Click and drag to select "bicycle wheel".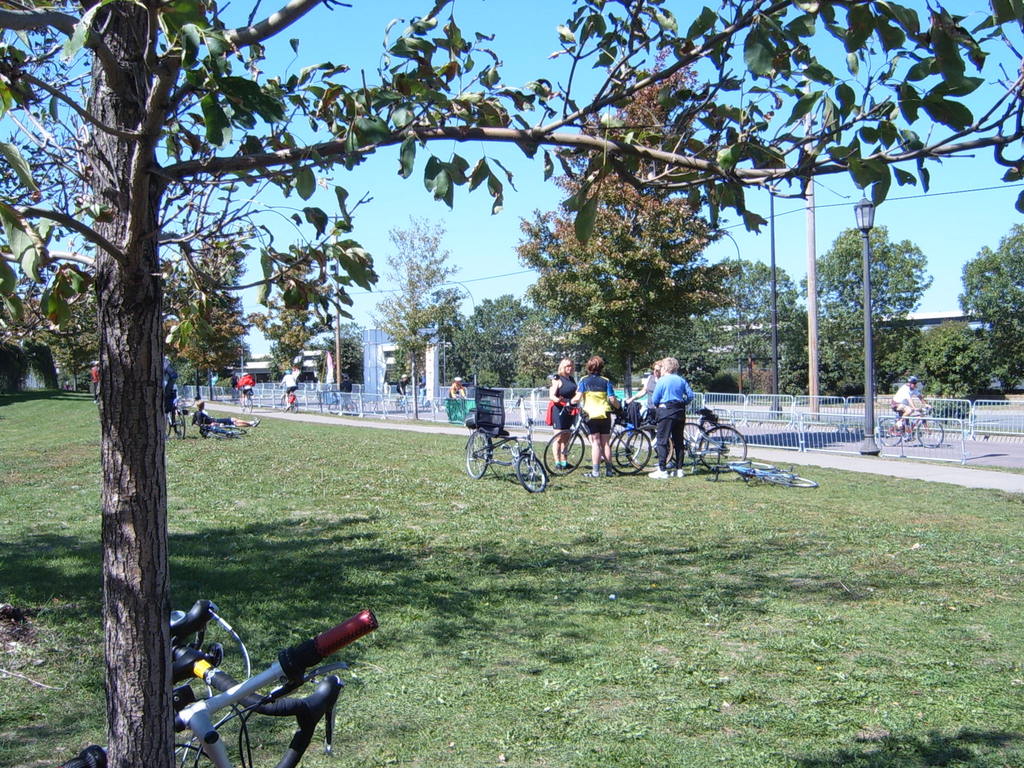
Selection: crop(170, 405, 186, 444).
